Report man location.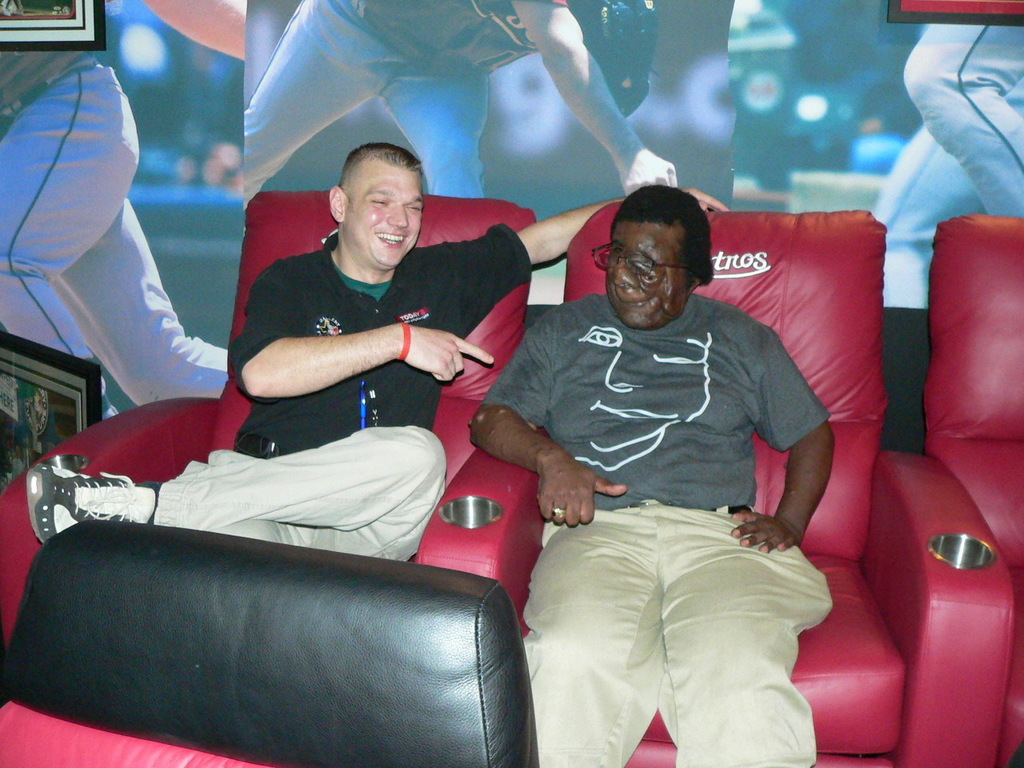
Report: x1=466, y1=172, x2=882, y2=740.
